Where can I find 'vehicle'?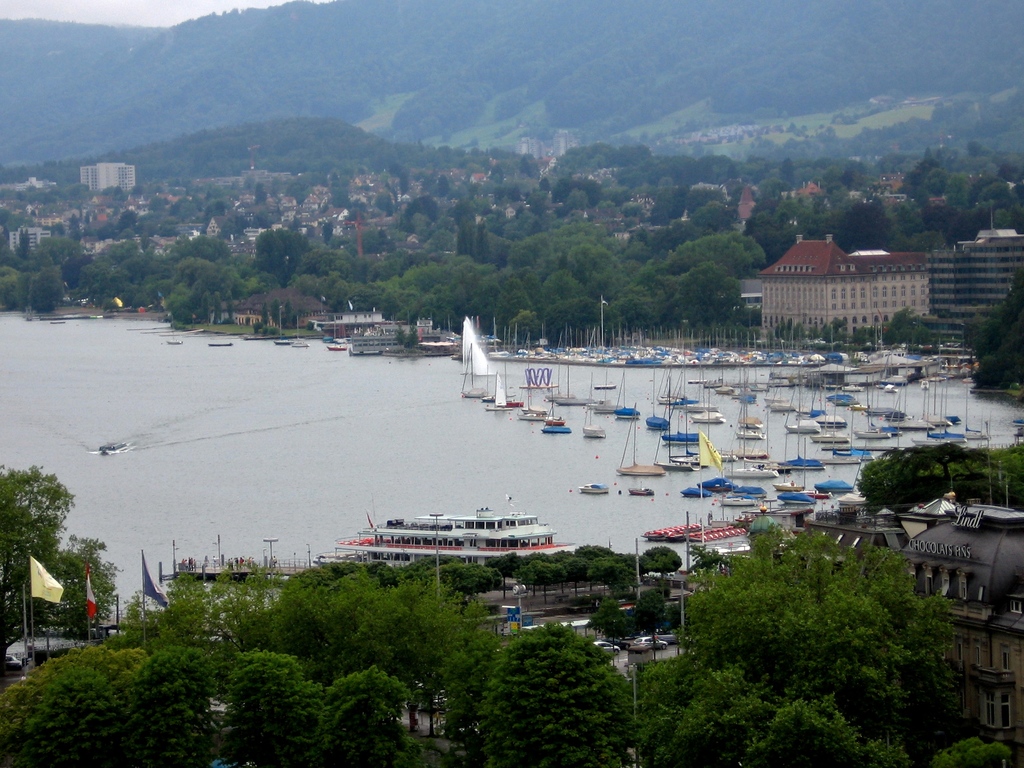
You can find it at box(728, 403, 774, 481).
